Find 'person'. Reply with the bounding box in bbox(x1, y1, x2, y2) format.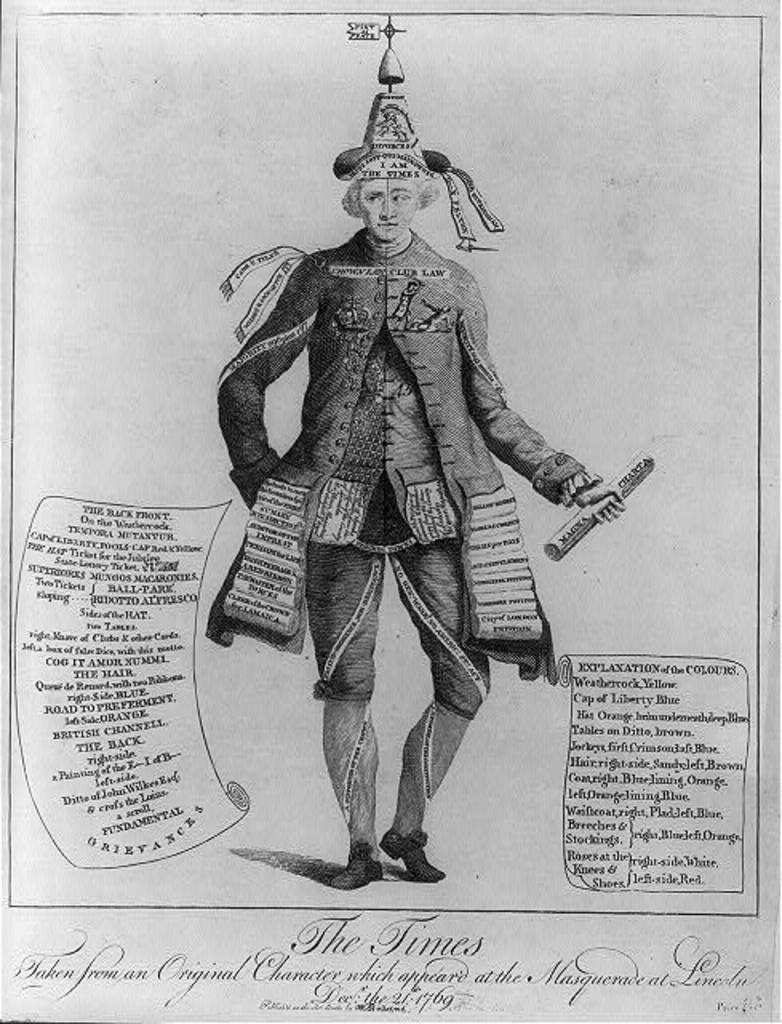
bbox(203, 26, 627, 896).
